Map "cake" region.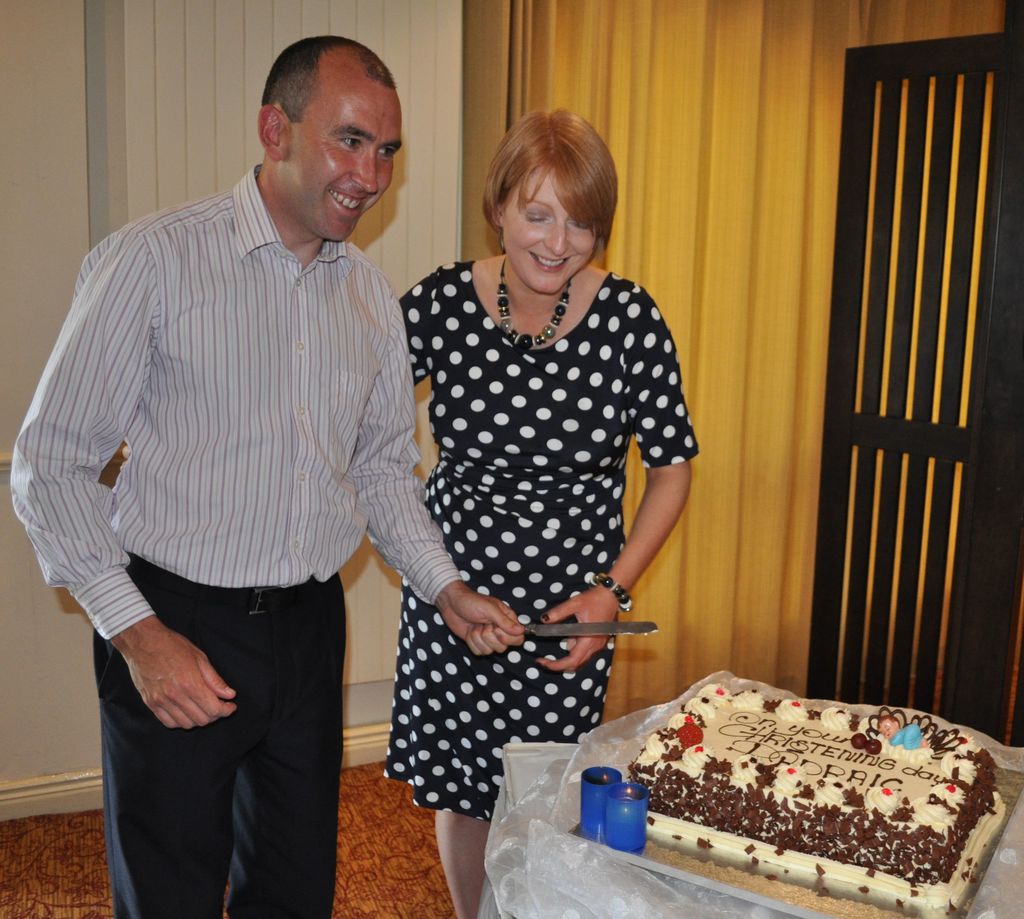
Mapped to x1=628 y1=682 x2=1011 y2=918.
